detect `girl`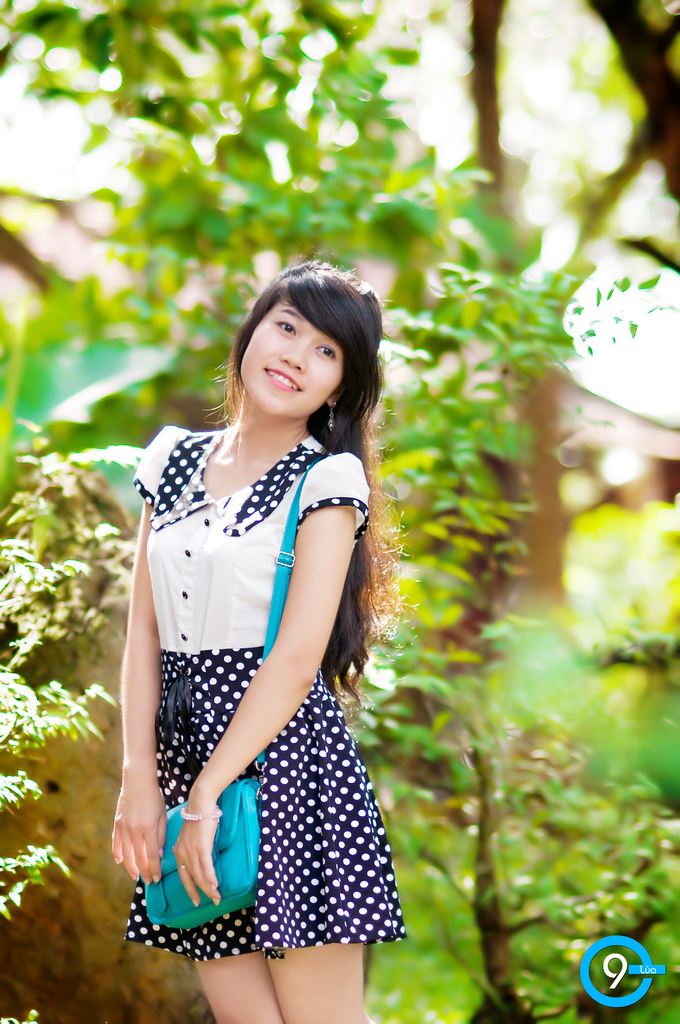
(107, 257, 409, 1023)
